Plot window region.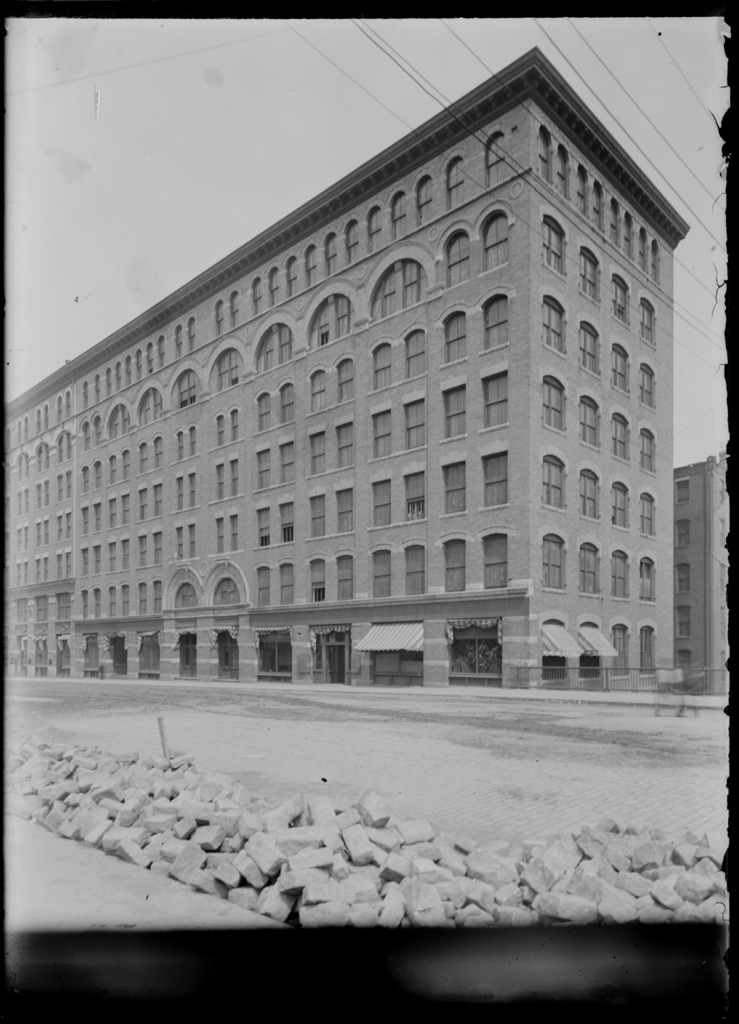
Plotted at select_region(182, 318, 197, 352).
